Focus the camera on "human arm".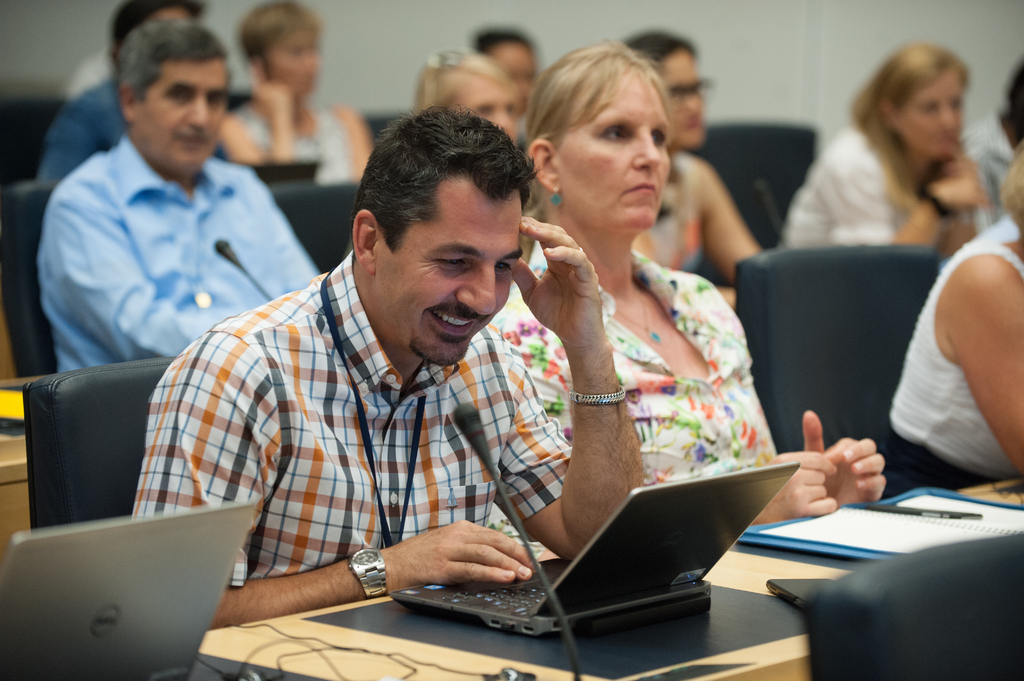
Focus region: 690:159:767:271.
